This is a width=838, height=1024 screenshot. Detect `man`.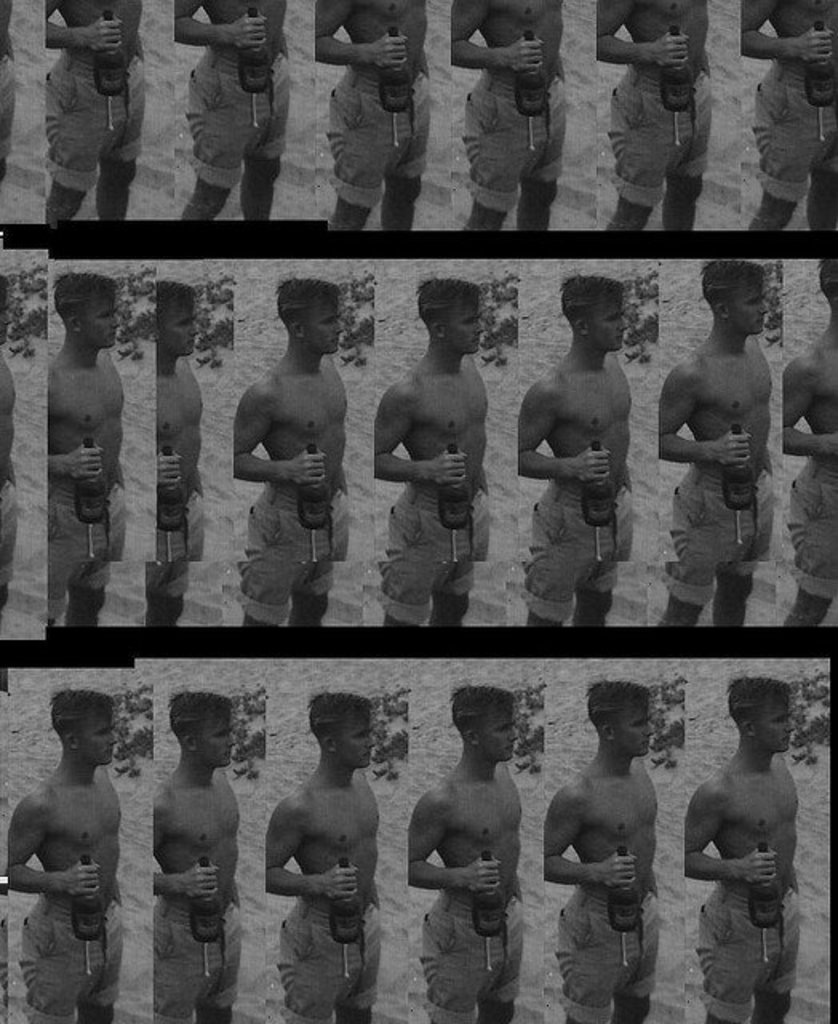
region(445, 0, 568, 243).
